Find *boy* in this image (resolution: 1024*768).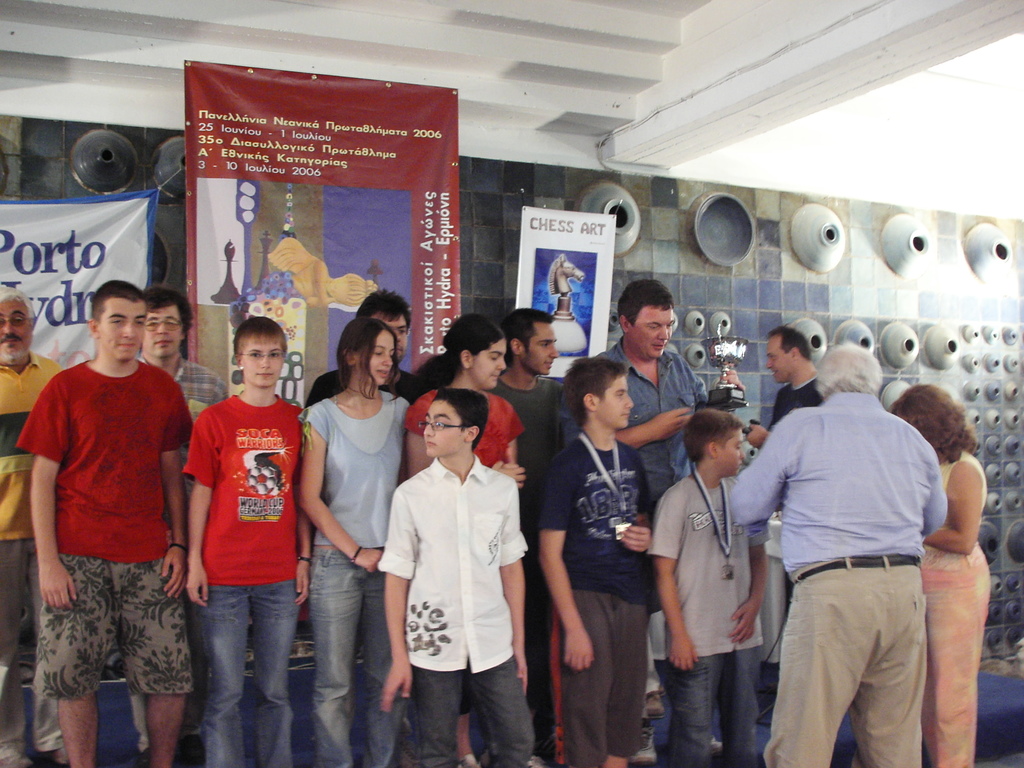
[left=650, top=410, right=767, bottom=767].
